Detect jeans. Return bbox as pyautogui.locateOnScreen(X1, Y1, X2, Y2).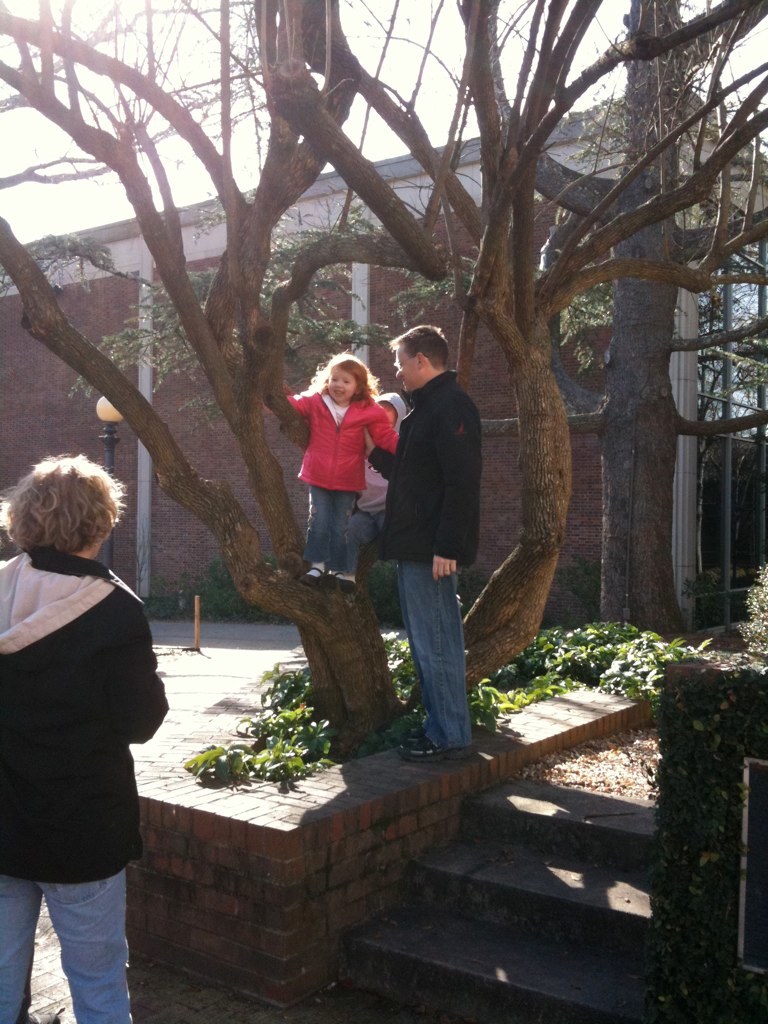
pyautogui.locateOnScreen(309, 483, 358, 570).
